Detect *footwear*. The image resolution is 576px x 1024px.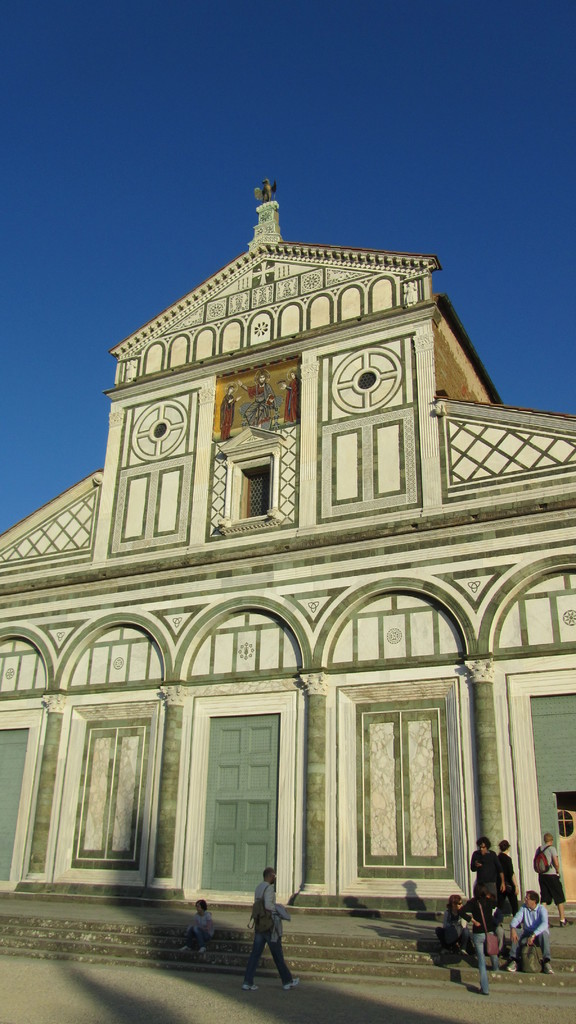
[541,956,558,979].
